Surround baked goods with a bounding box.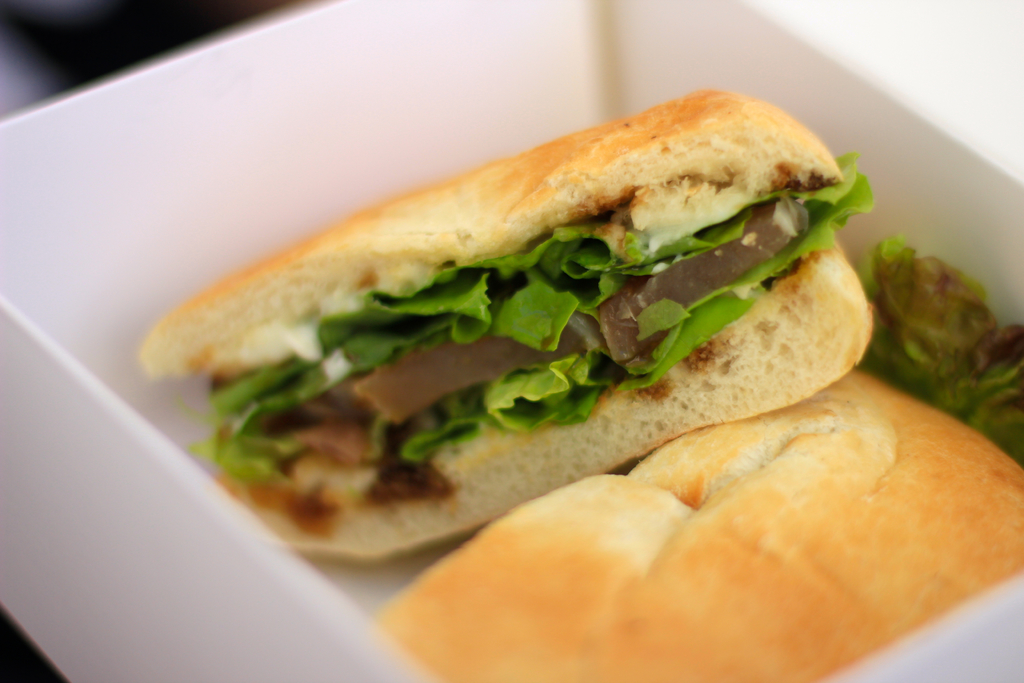
l=140, t=81, r=880, b=563.
